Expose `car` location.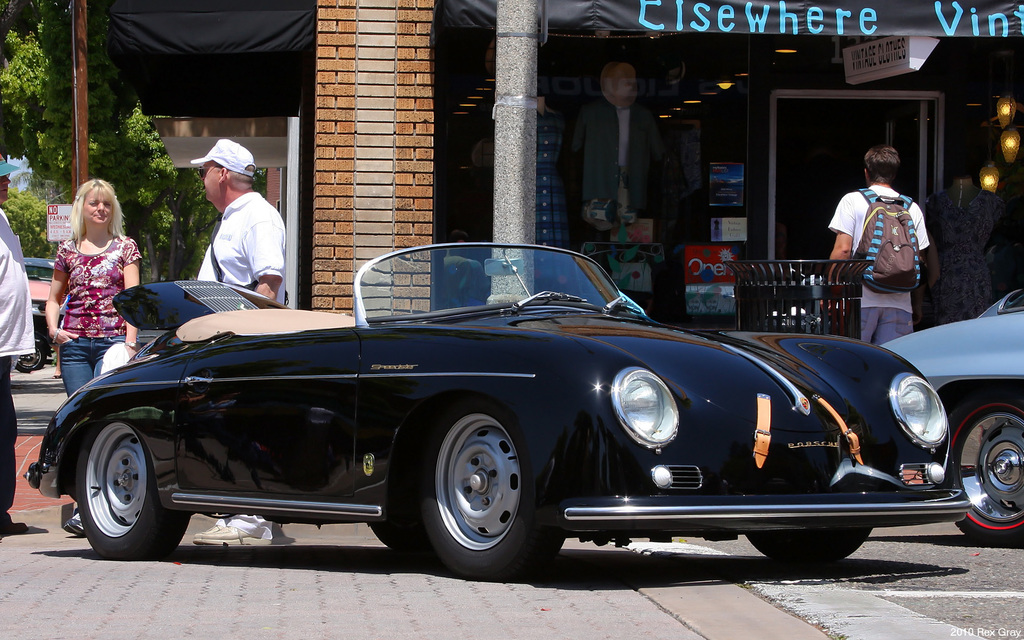
Exposed at region(19, 256, 54, 285).
